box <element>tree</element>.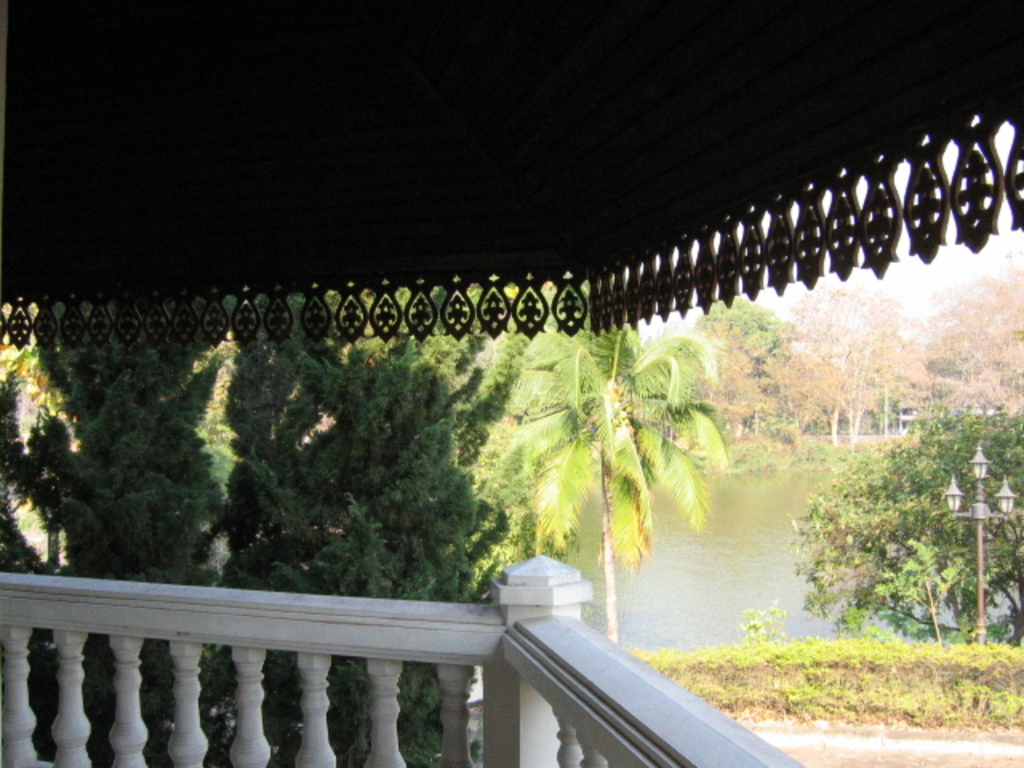
crop(0, 296, 240, 766).
